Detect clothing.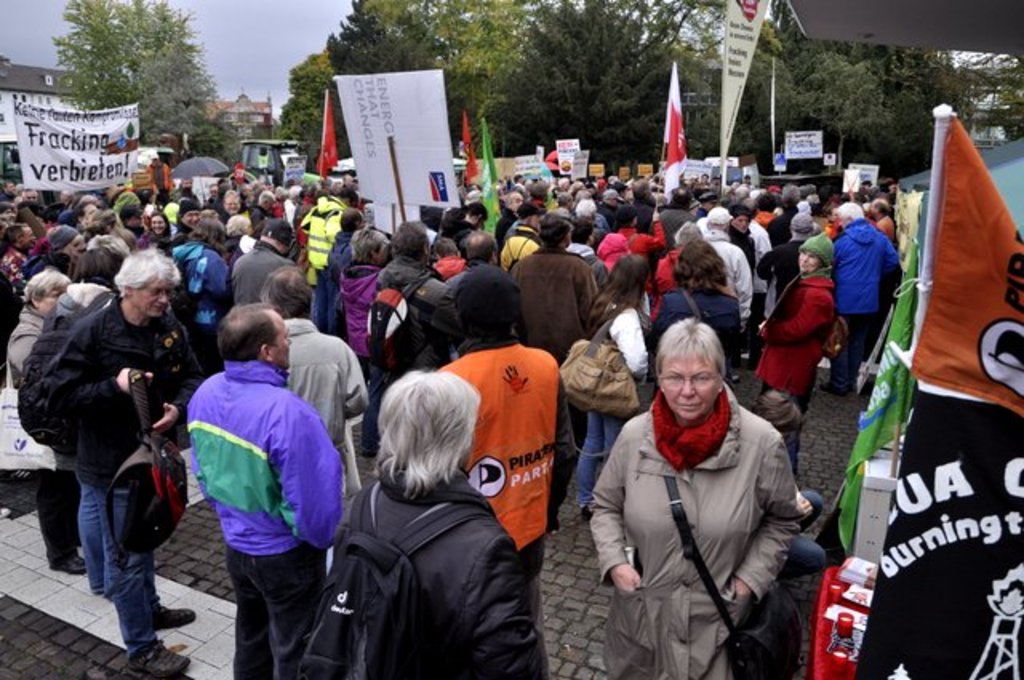
Detected at (left=619, top=219, right=654, bottom=267).
